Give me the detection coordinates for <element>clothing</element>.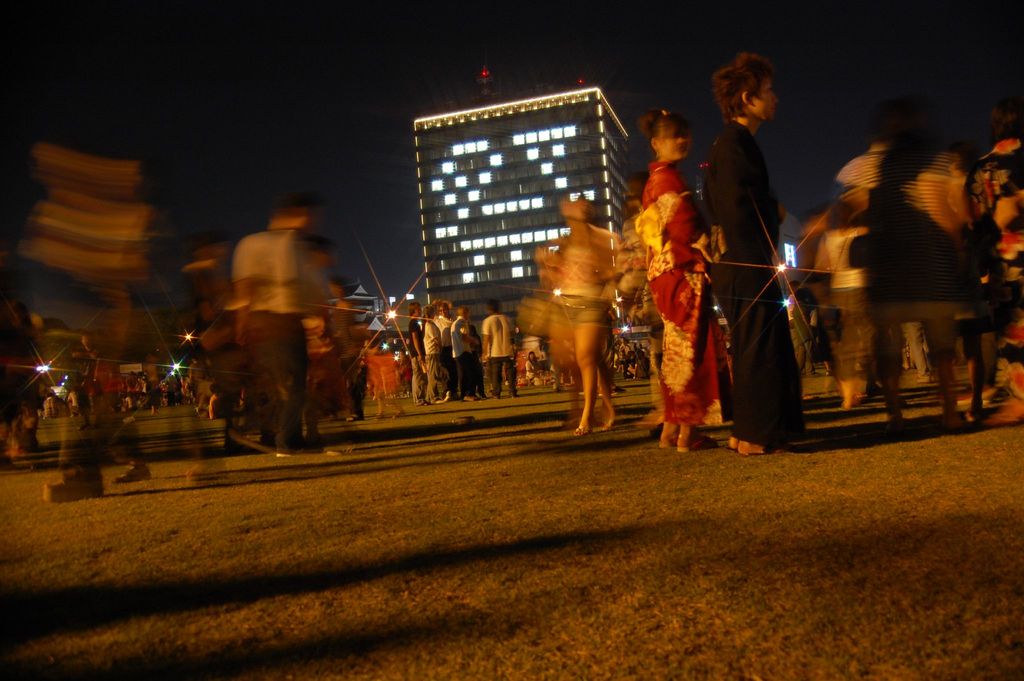
(234, 220, 308, 448).
